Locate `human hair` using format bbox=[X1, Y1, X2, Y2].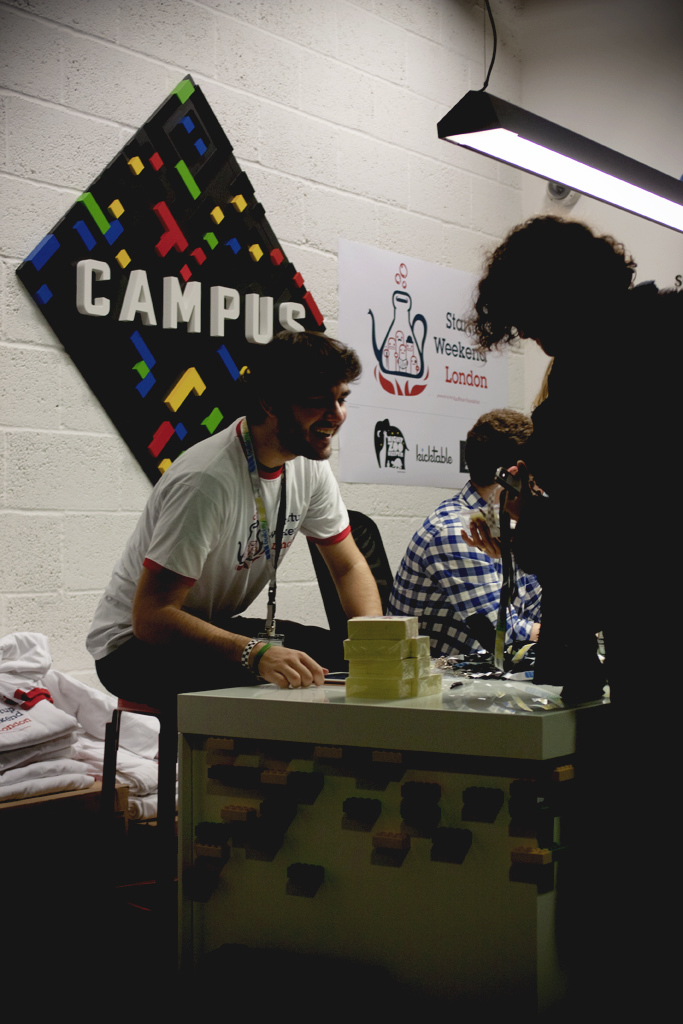
bbox=[466, 206, 645, 382].
